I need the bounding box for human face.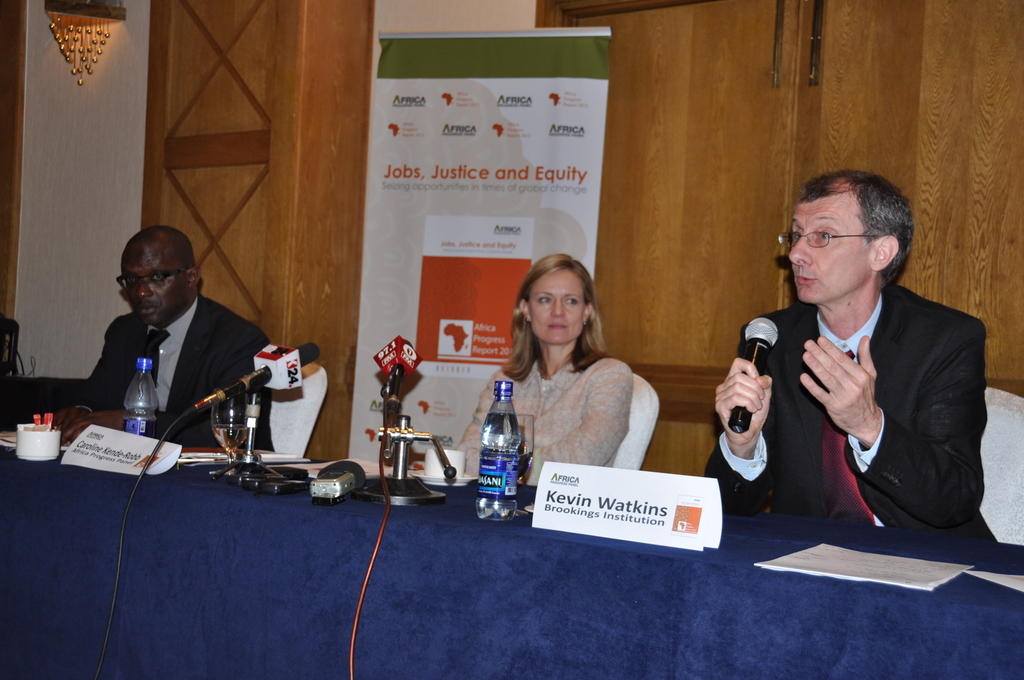
Here it is: [x1=122, y1=248, x2=188, y2=332].
